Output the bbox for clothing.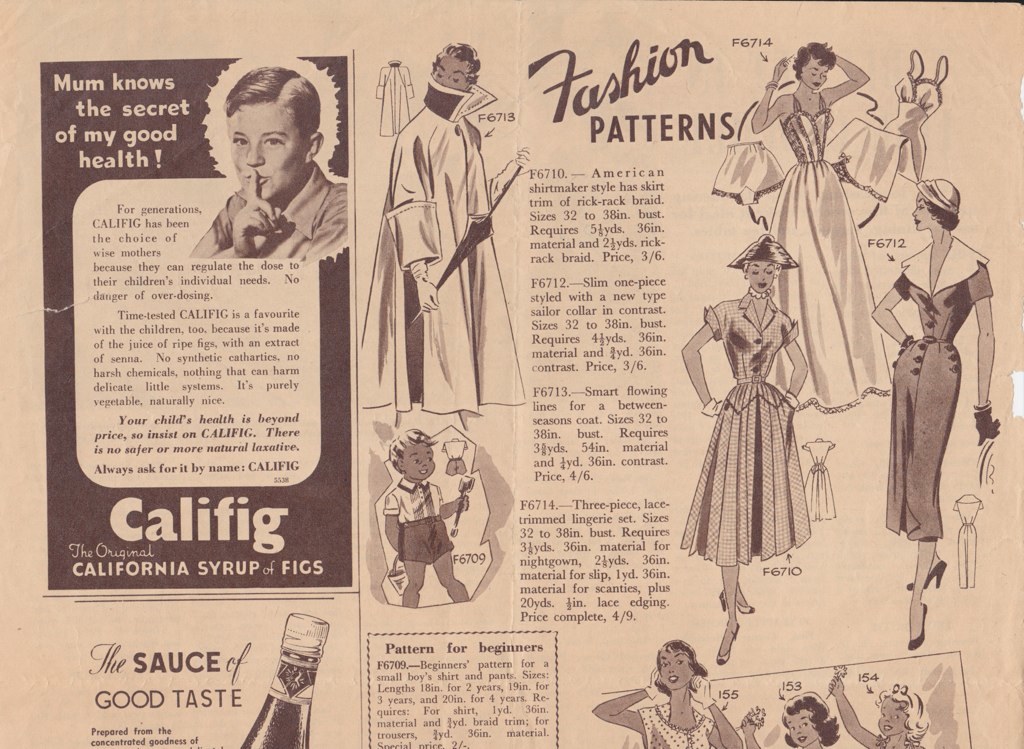
386:481:462:571.
